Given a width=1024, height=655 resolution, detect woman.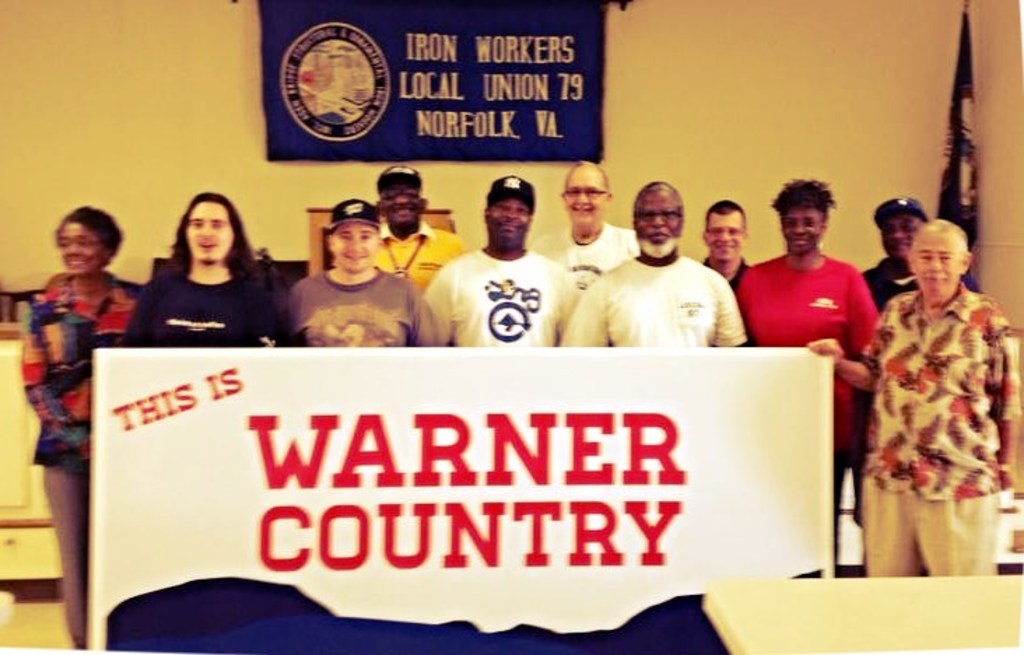
bbox(736, 171, 887, 557).
